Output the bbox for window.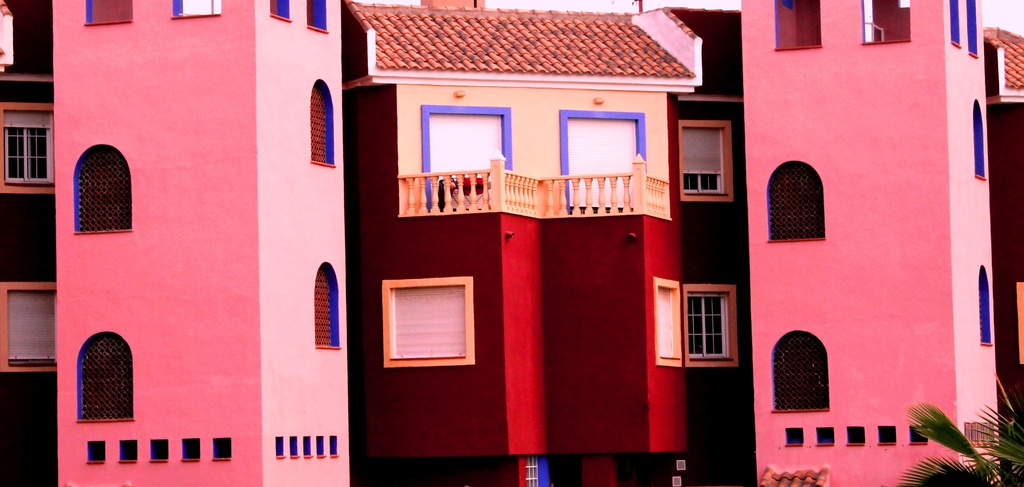
bbox(970, 97, 988, 180).
